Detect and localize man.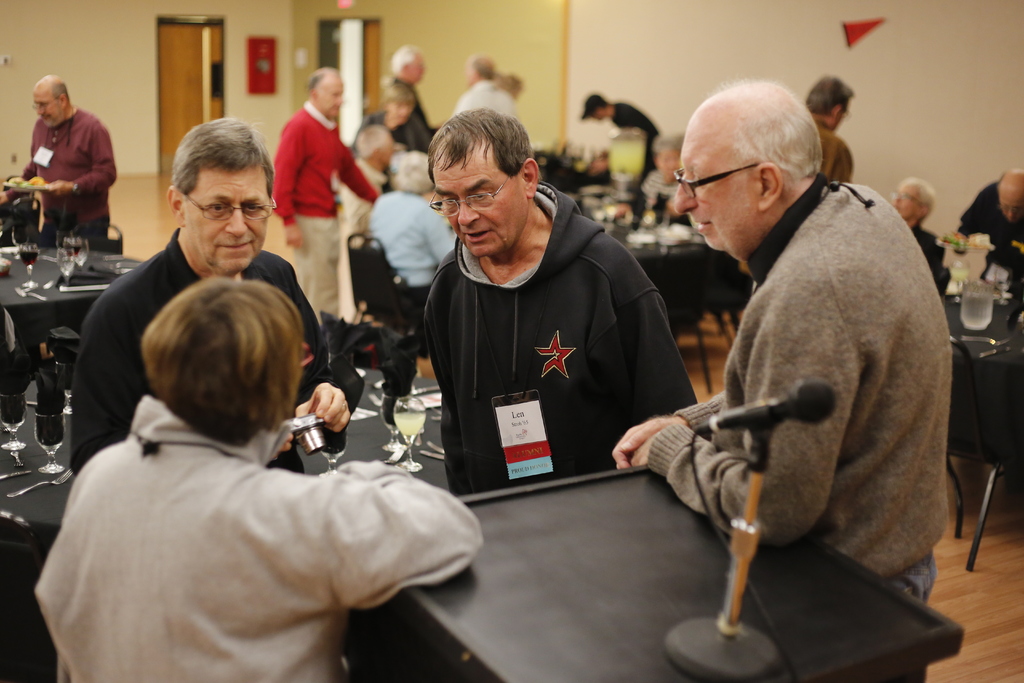
Localized at Rect(955, 168, 1023, 287).
